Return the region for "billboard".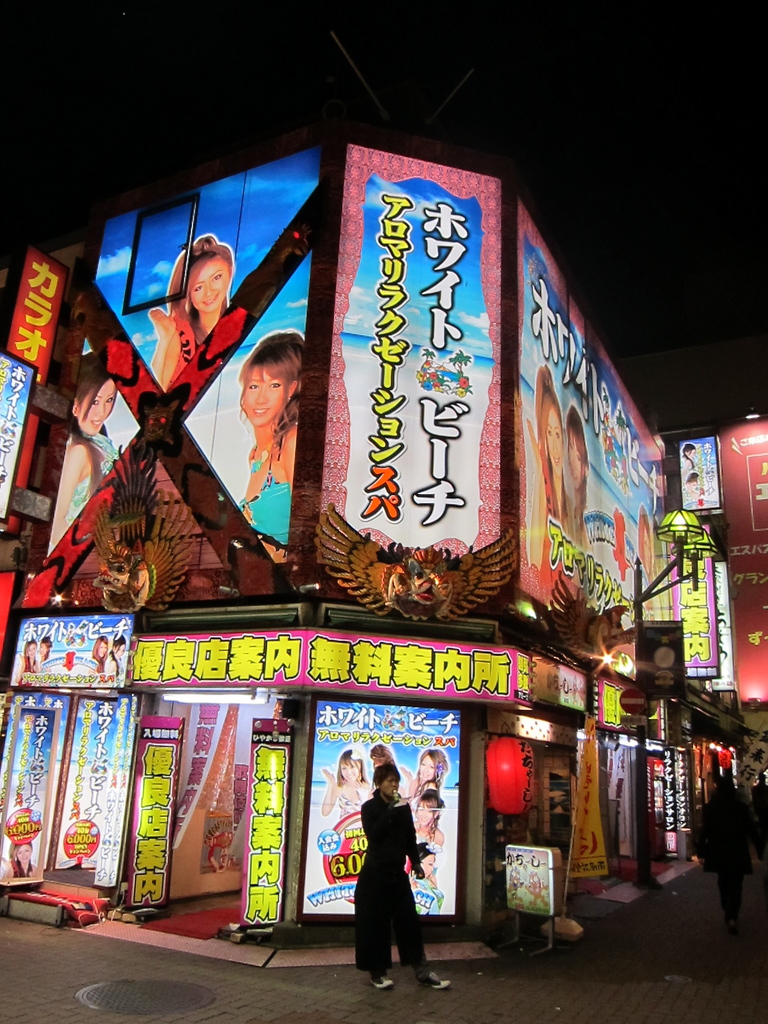
select_region(298, 689, 451, 909).
